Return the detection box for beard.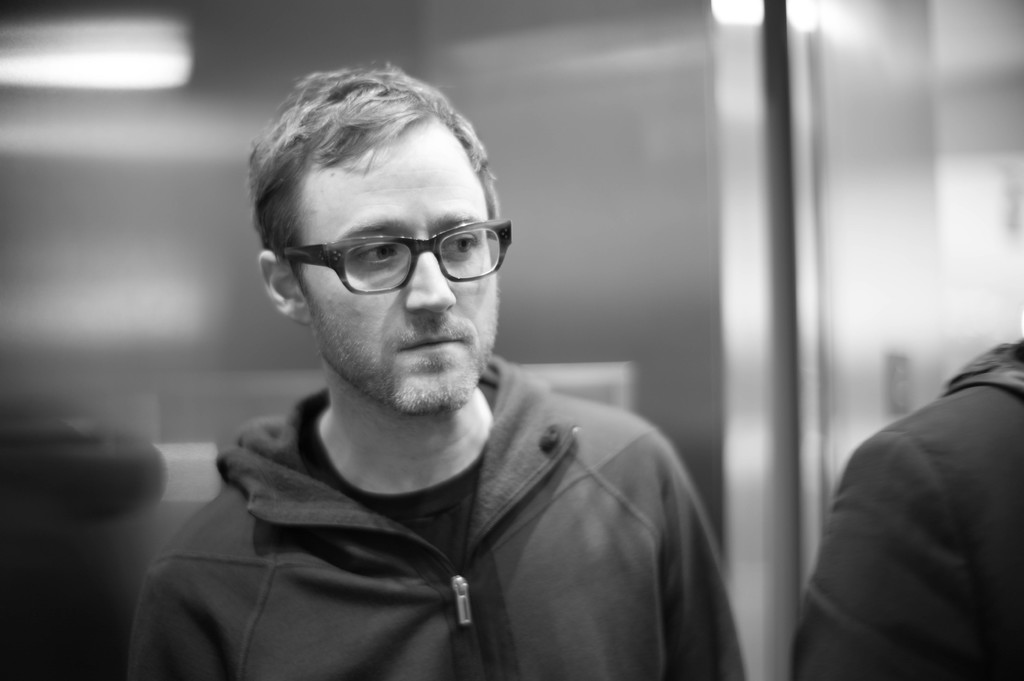
l=308, t=301, r=500, b=416.
